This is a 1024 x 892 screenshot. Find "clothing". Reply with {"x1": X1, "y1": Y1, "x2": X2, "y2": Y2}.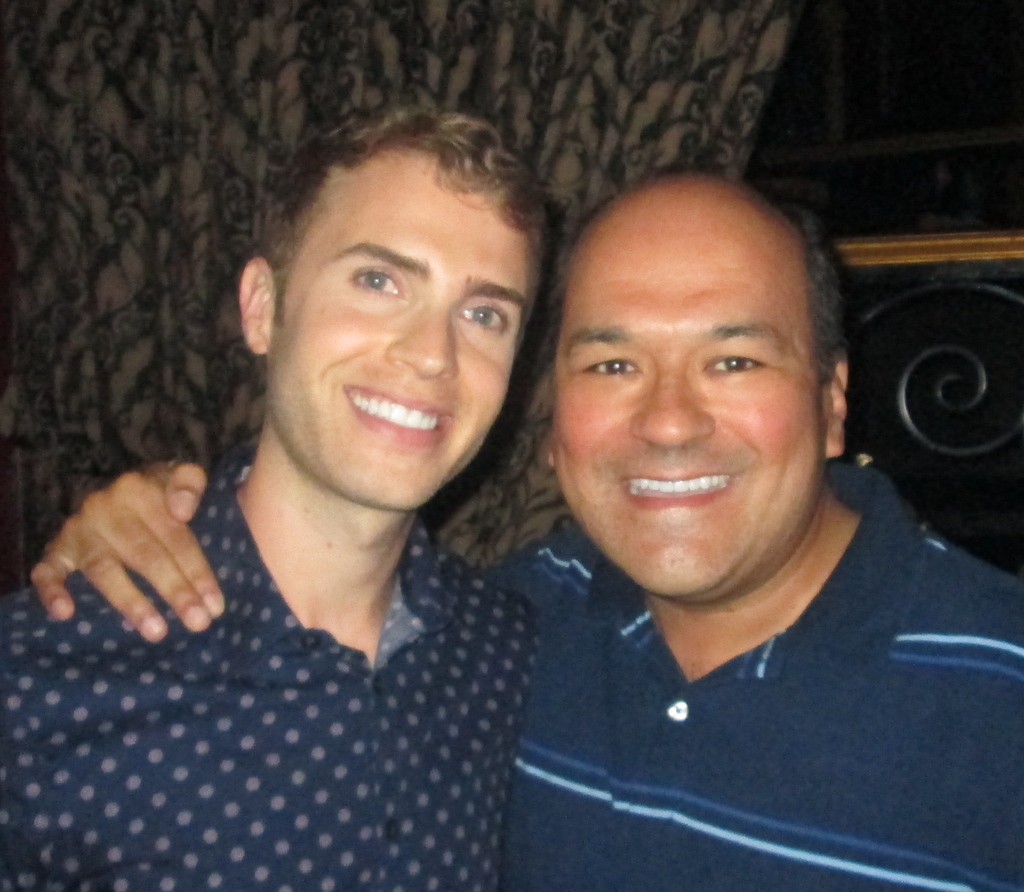
{"x1": 492, "y1": 446, "x2": 1023, "y2": 891}.
